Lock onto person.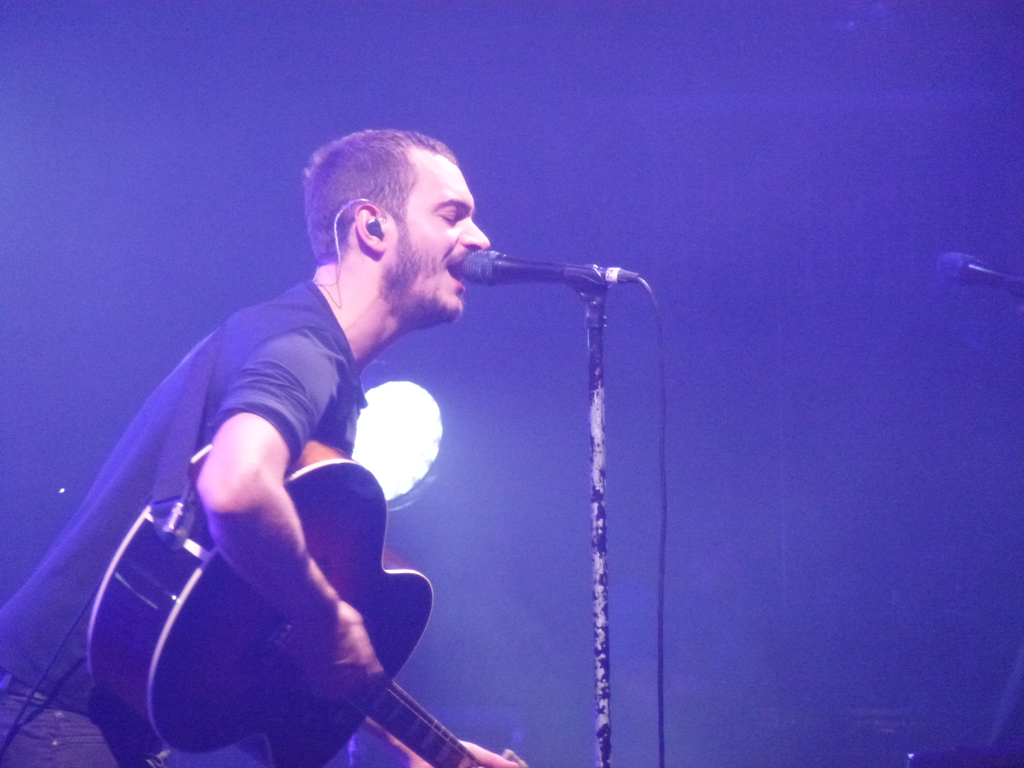
Locked: detection(0, 130, 522, 767).
